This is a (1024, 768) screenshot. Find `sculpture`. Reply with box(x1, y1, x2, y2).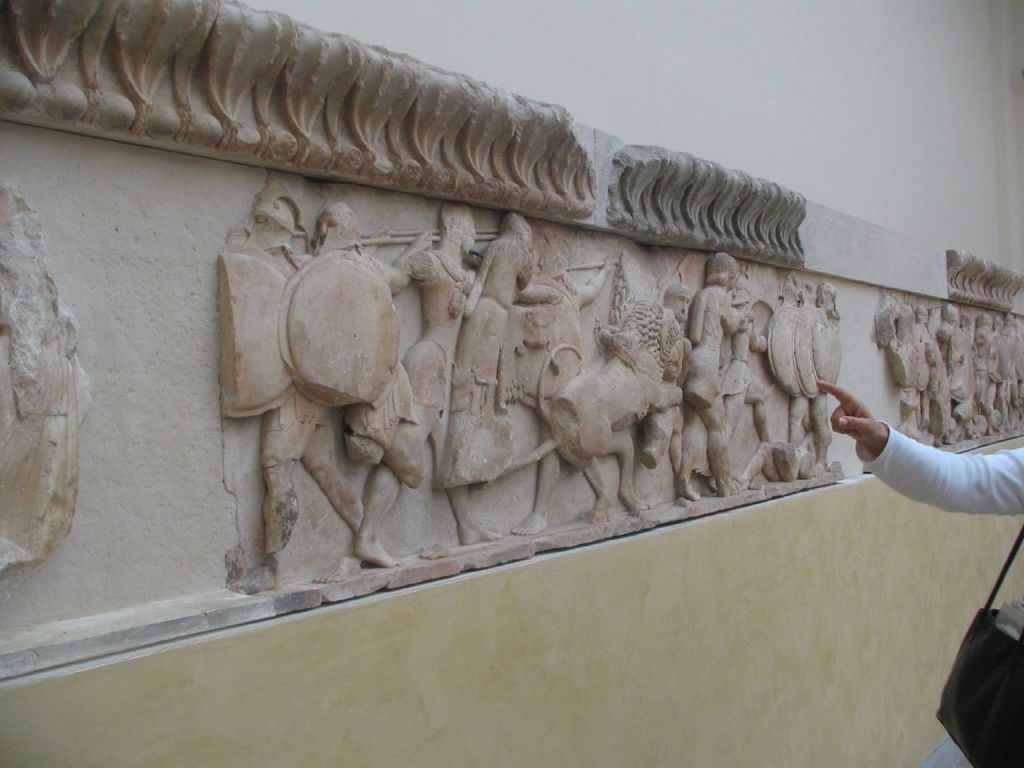
box(994, 304, 1023, 422).
